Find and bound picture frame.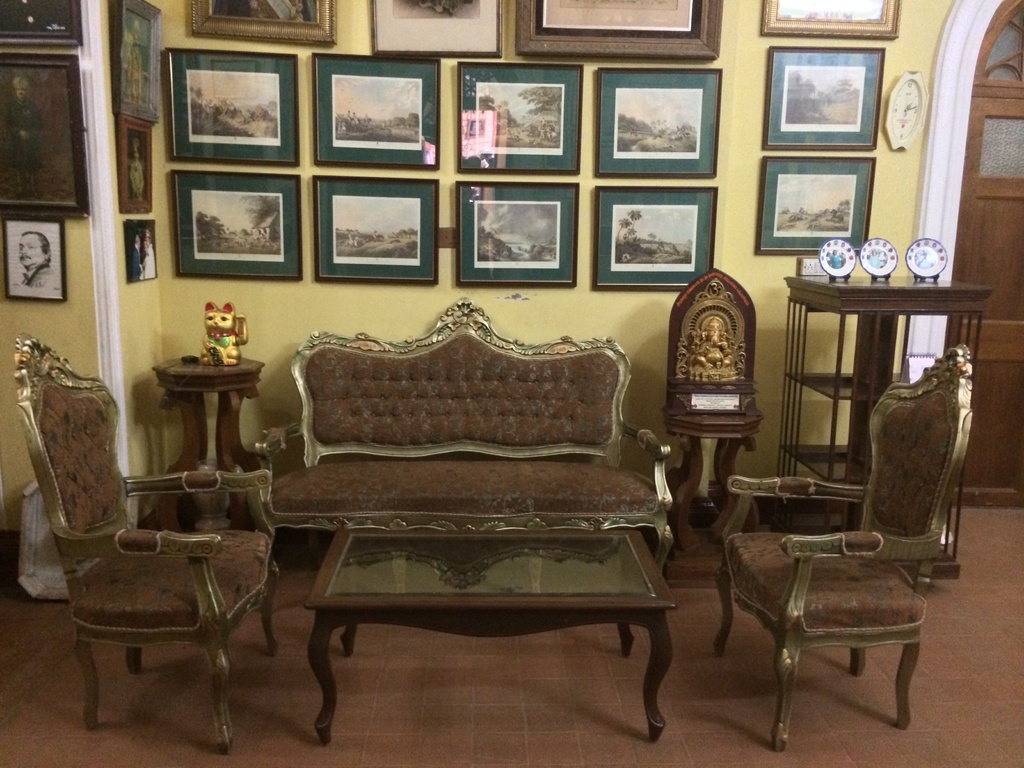
Bound: x1=767, y1=44, x2=886, y2=149.
